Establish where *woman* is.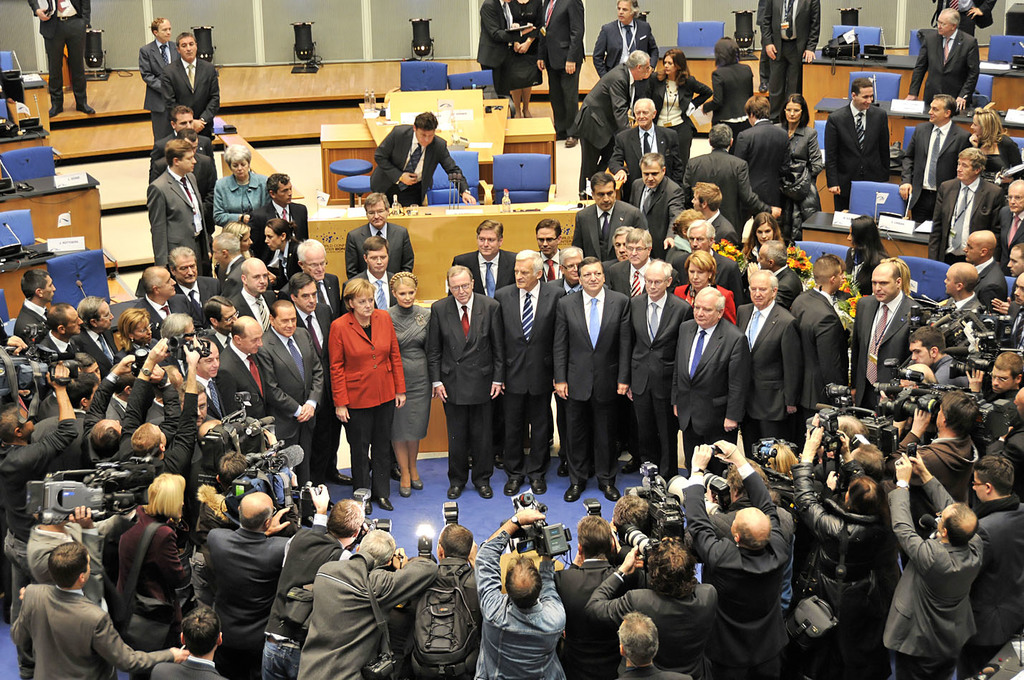
Established at pyautogui.locateOnScreen(646, 50, 709, 150).
